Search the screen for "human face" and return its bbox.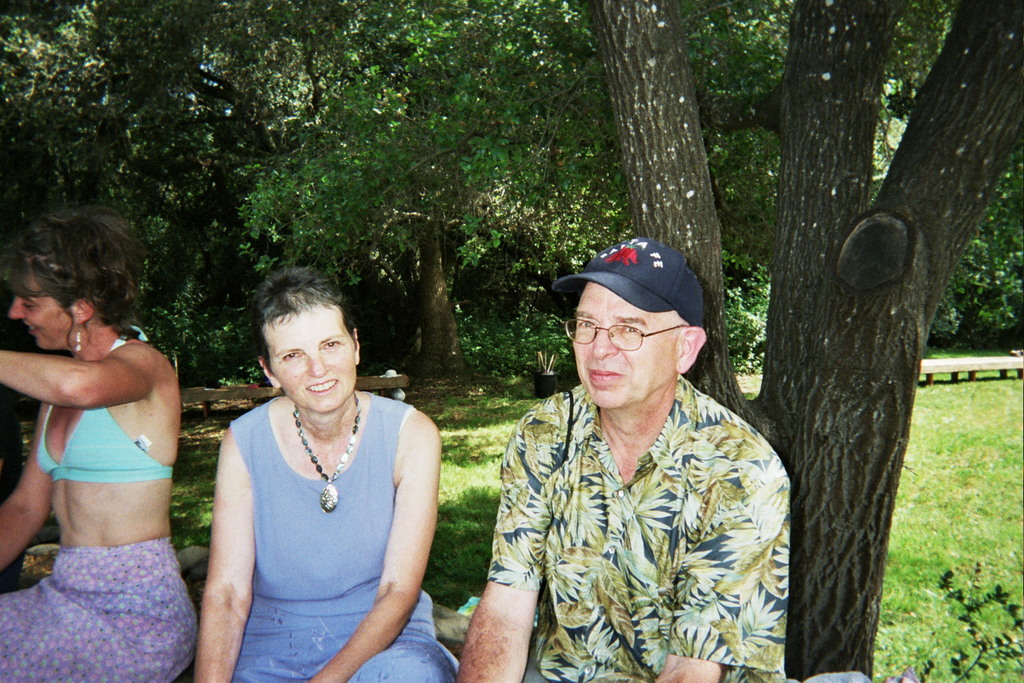
Found: pyautogui.locateOnScreen(271, 314, 357, 412).
